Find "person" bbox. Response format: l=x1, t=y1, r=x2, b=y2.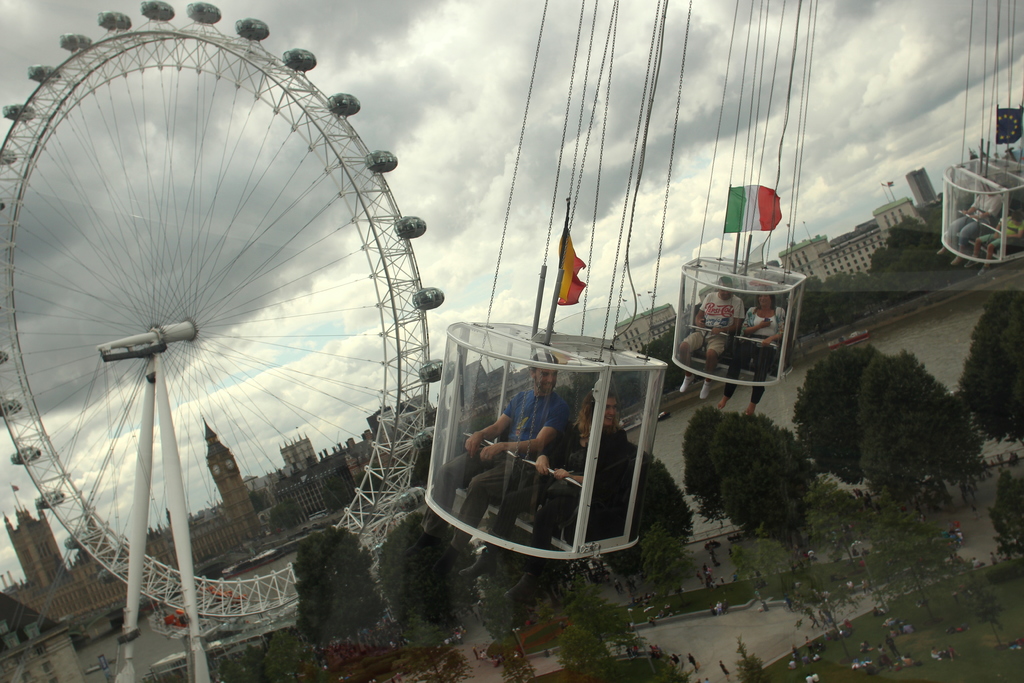
l=844, t=618, r=854, b=632.
